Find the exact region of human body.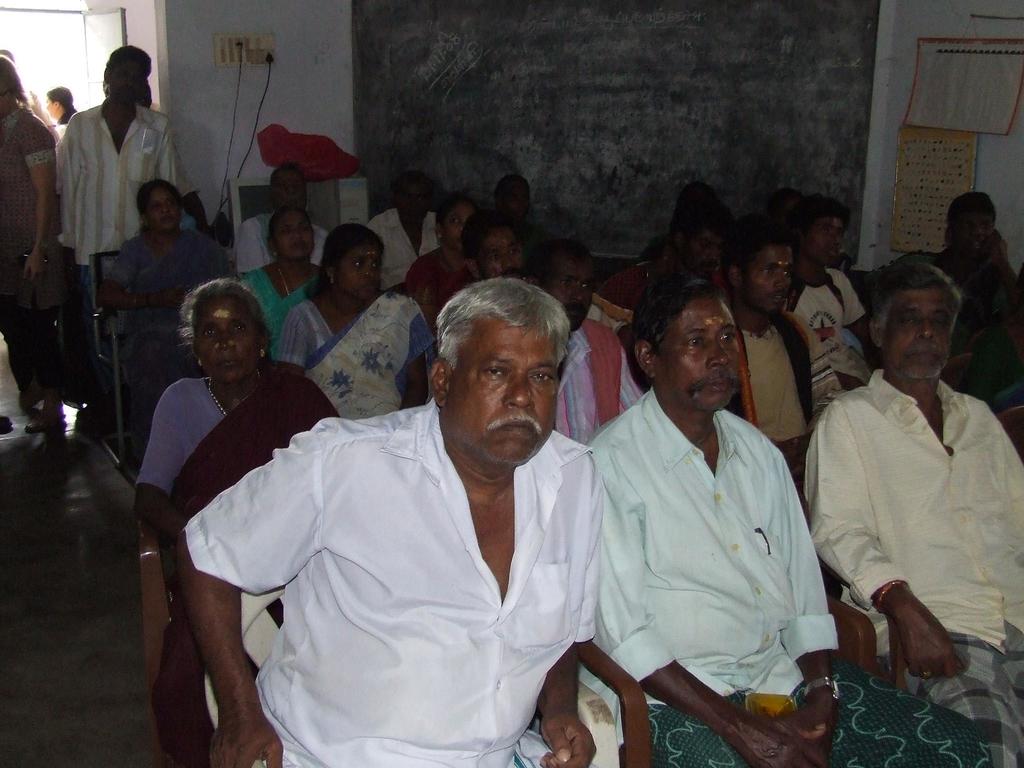
Exact region: box(402, 183, 489, 316).
